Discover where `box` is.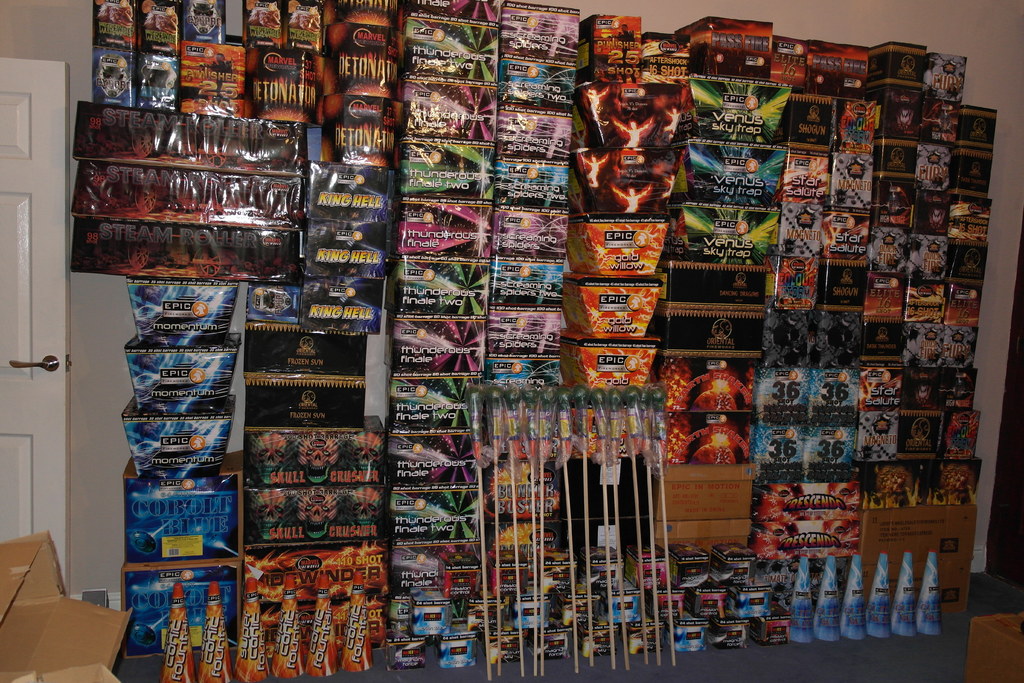
Discovered at 244 543 390 650.
